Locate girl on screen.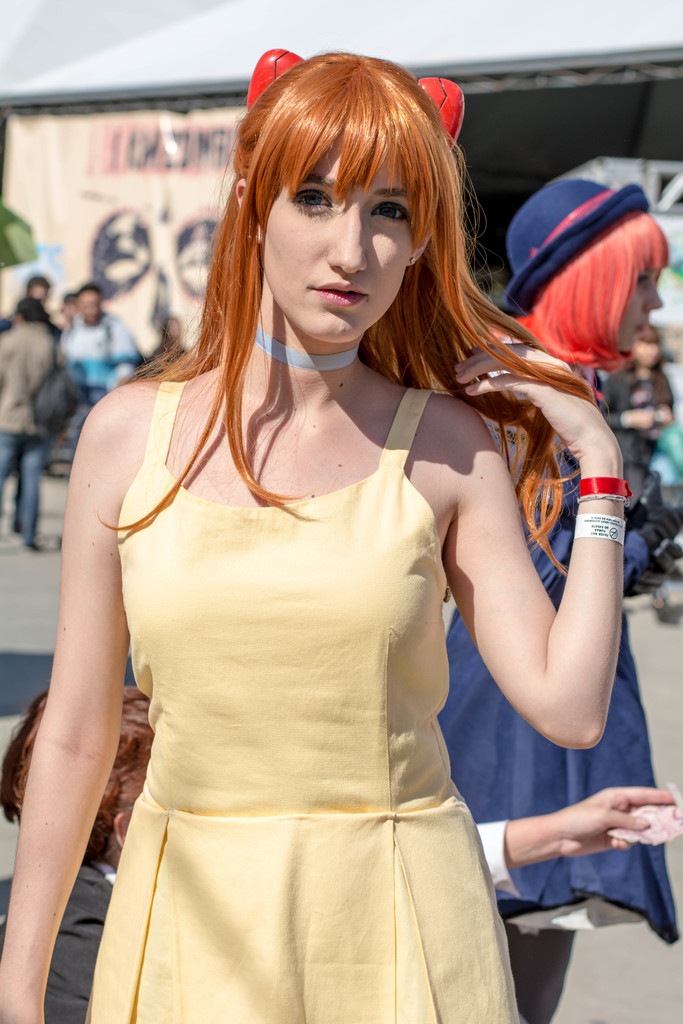
On screen at detection(1, 49, 625, 1023).
